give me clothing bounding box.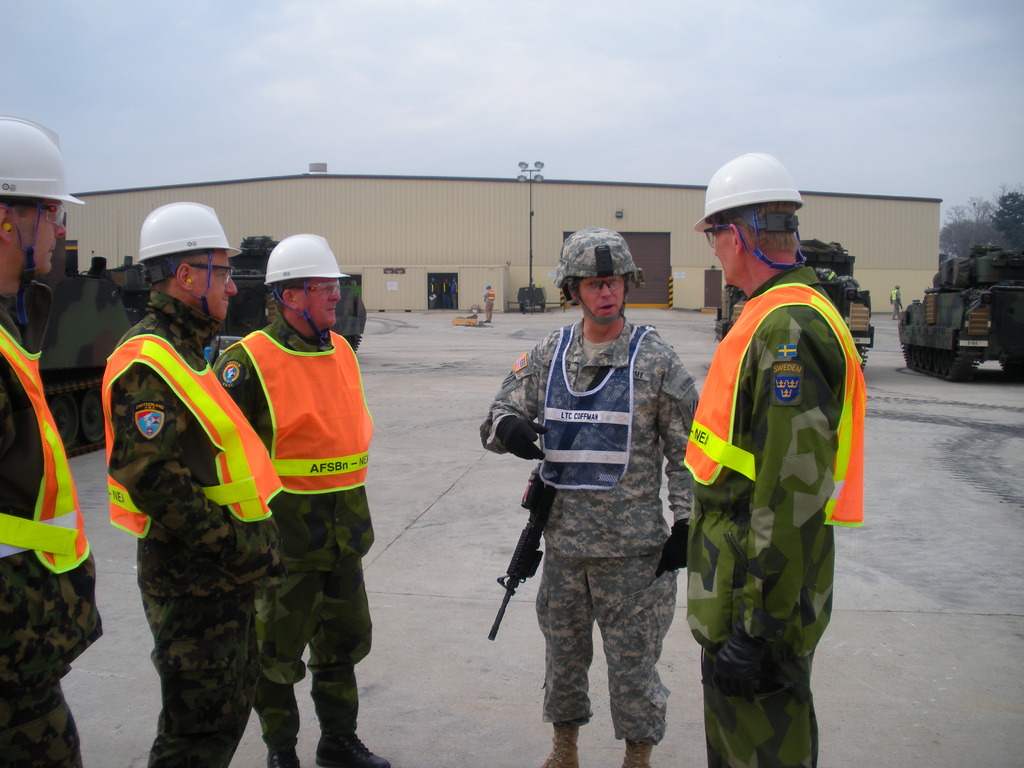
[left=684, top=260, right=860, bottom=767].
